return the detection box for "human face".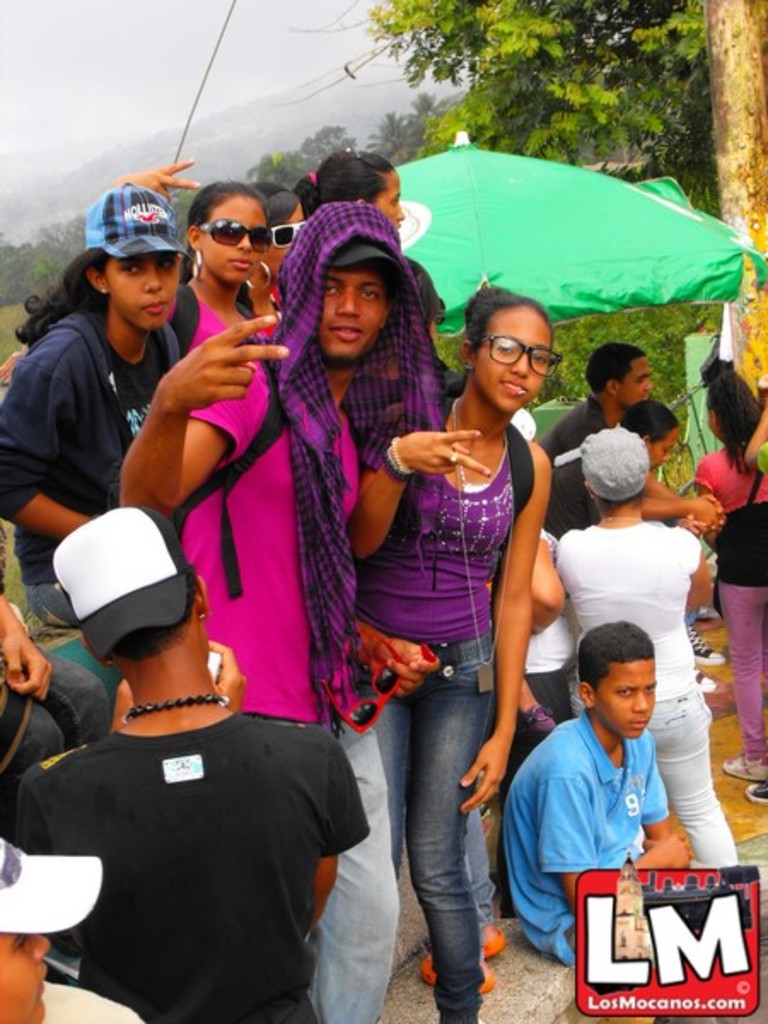
detection(370, 169, 404, 236).
